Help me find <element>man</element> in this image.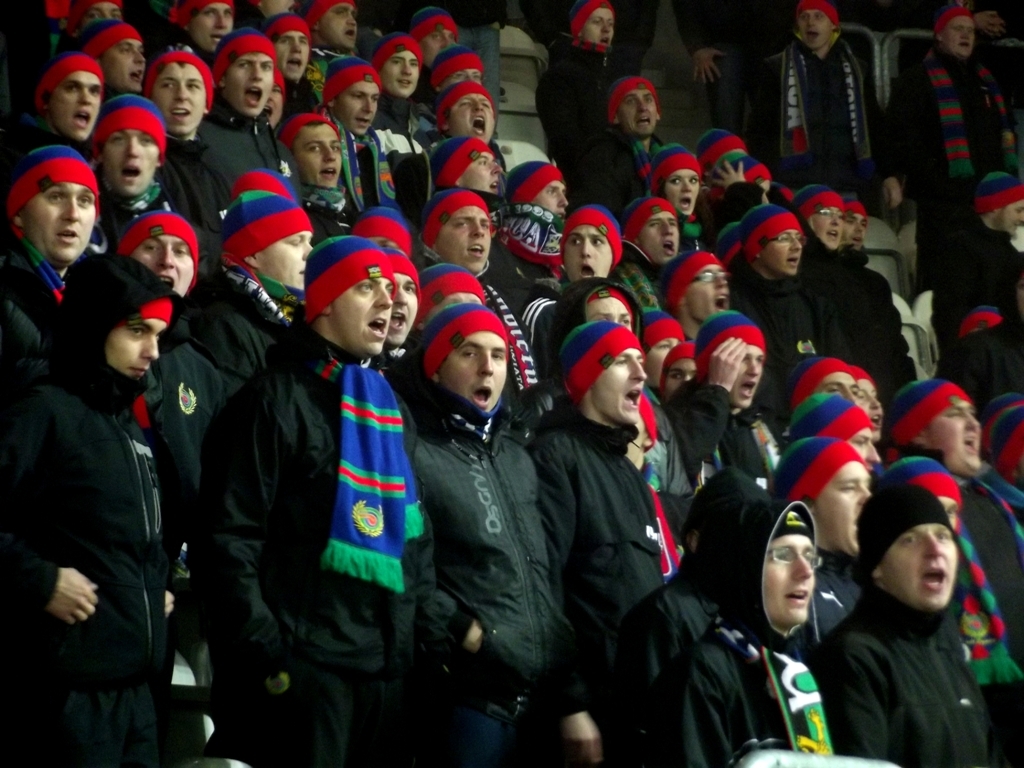
Found it: 392:262:621:757.
